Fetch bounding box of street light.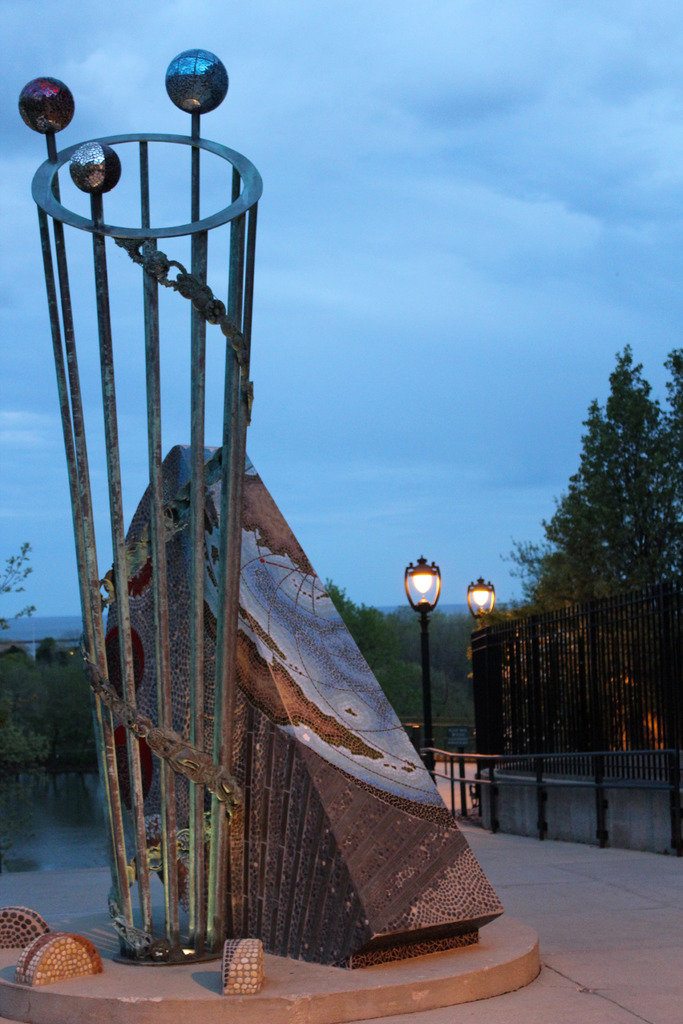
Bbox: [x1=463, y1=573, x2=498, y2=627].
